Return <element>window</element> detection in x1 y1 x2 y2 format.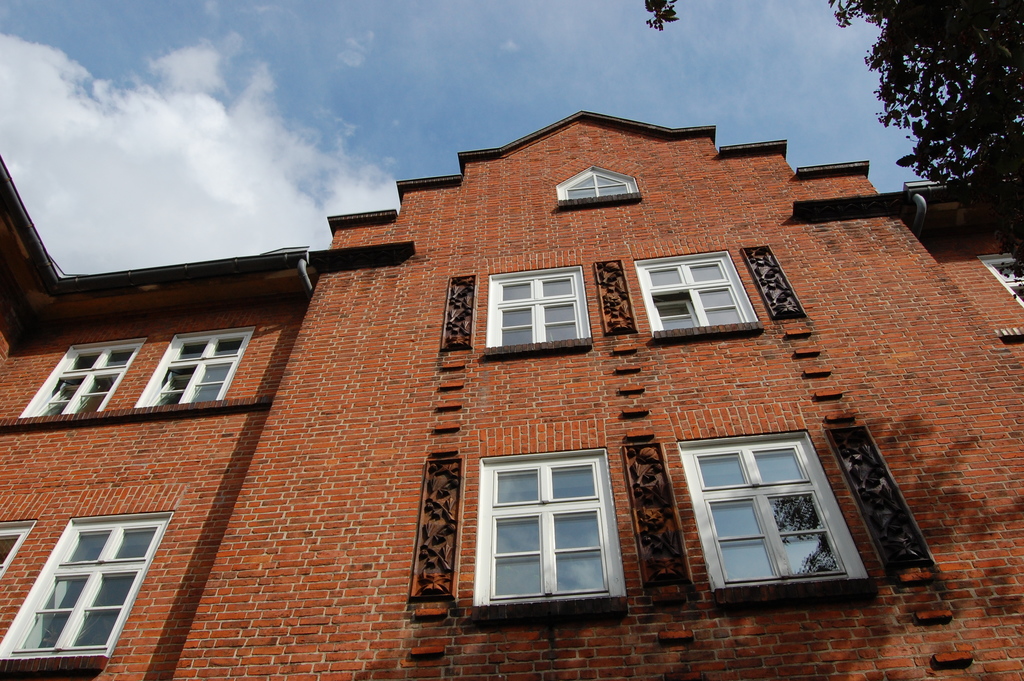
19 341 145 414.
